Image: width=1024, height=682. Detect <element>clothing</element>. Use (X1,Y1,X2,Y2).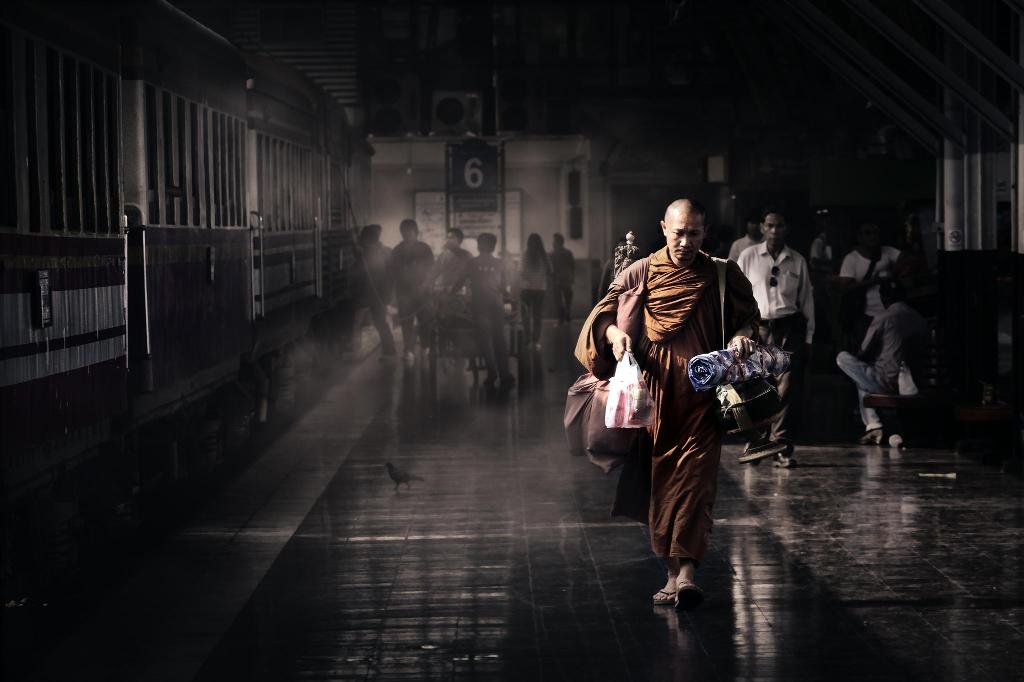
(627,193,751,594).
